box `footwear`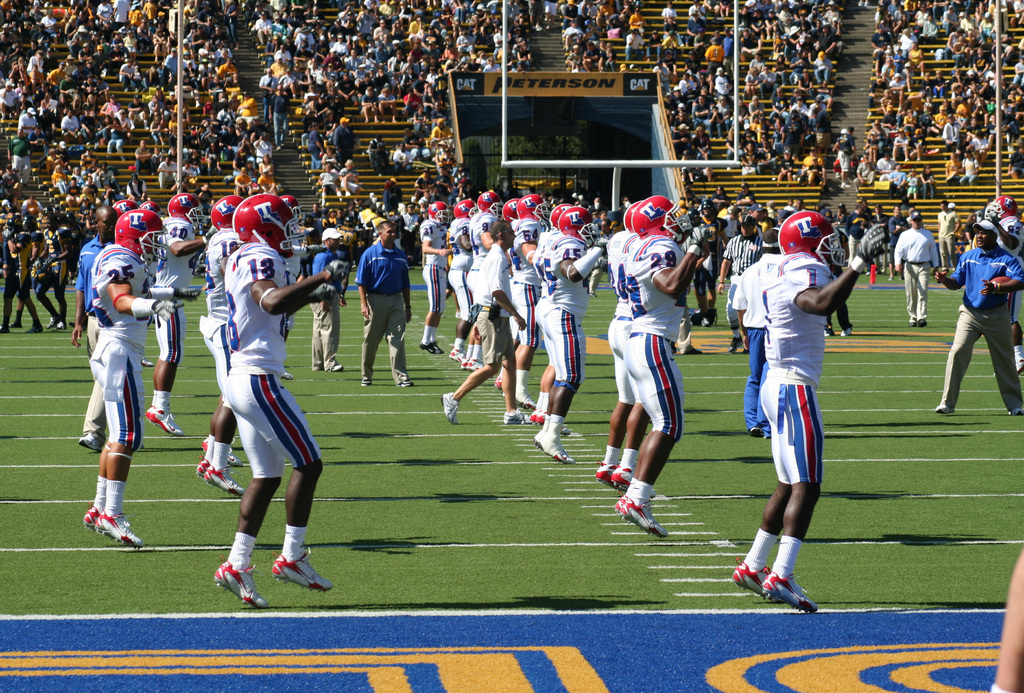
l=595, t=462, r=614, b=488
